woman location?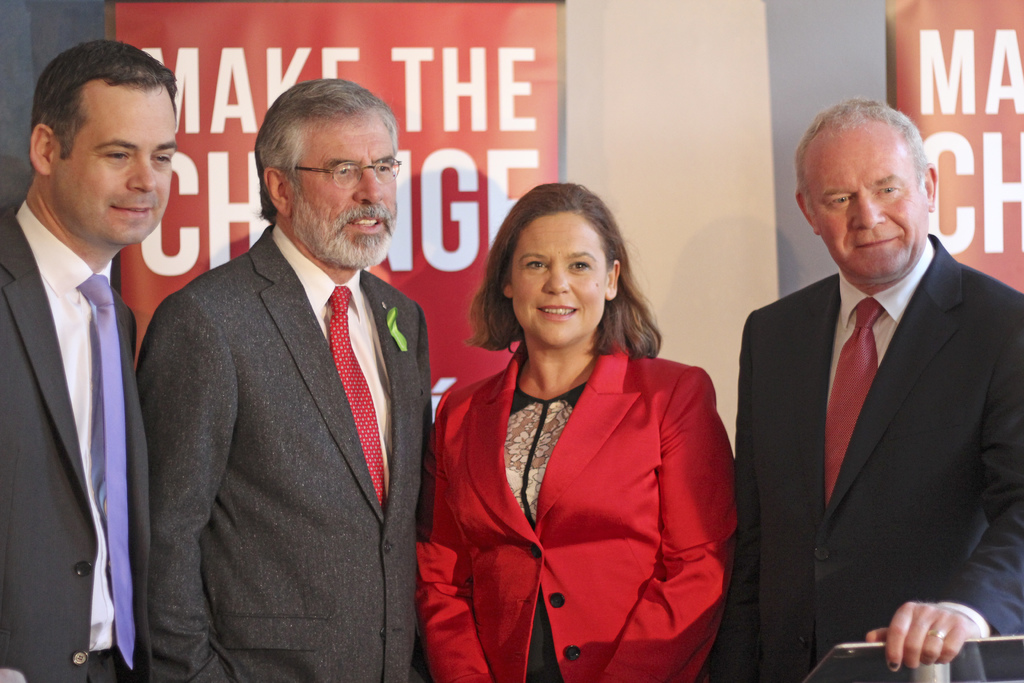
bbox=[416, 180, 737, 679]
